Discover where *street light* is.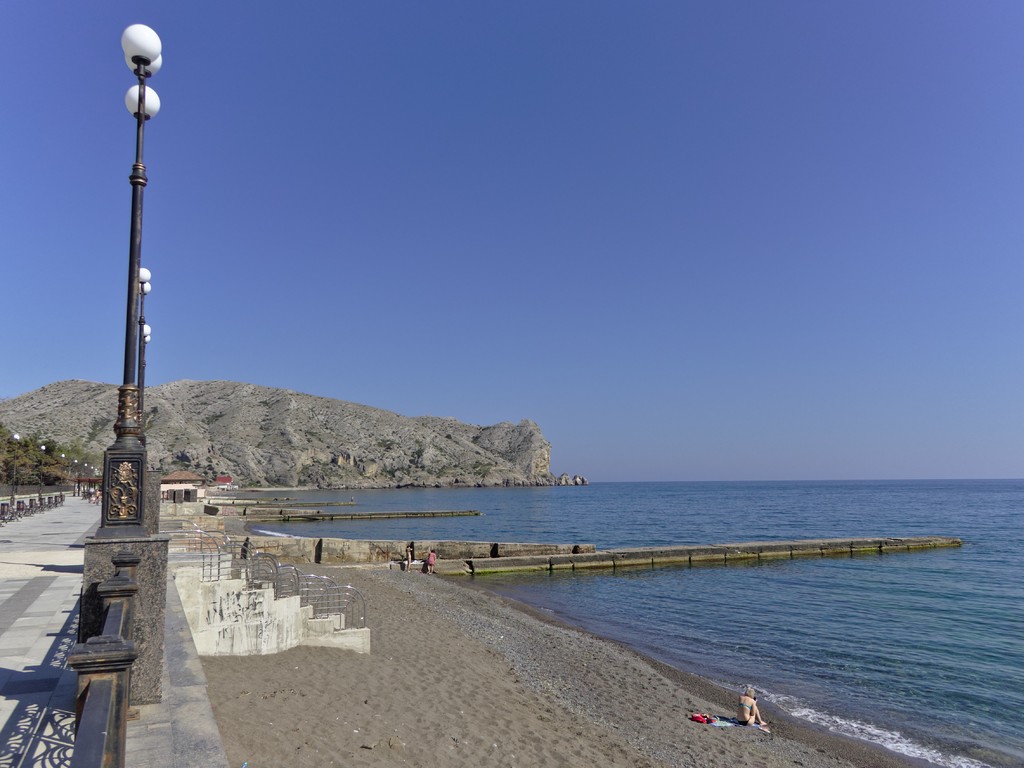
Discovered at left=57, top=452, right=63, bottom=498.
